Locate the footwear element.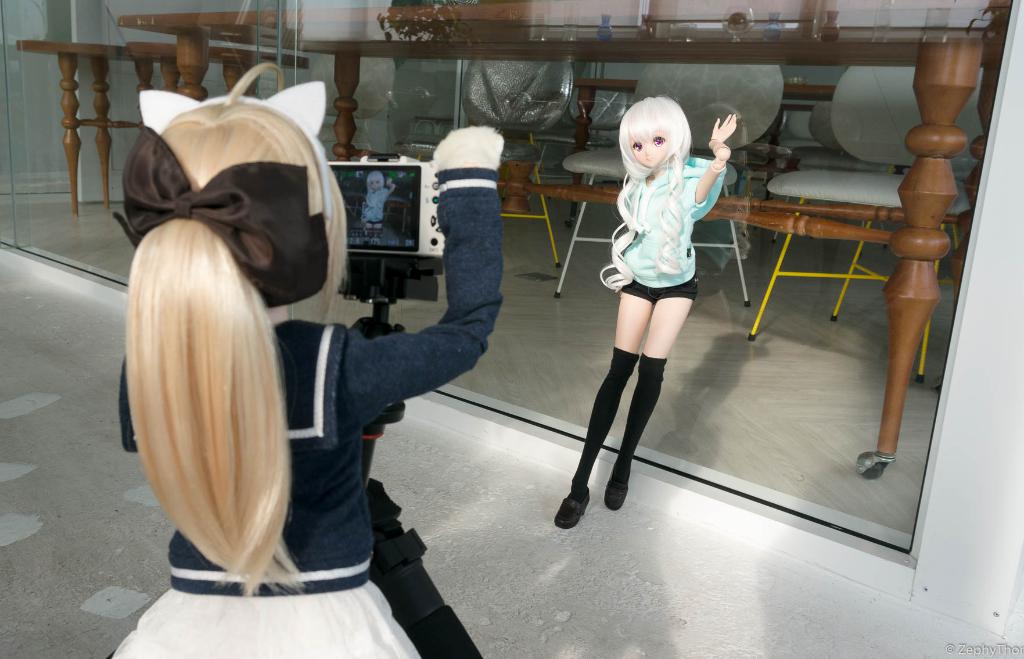
Element bbox: (604, 357, 668, 514).
